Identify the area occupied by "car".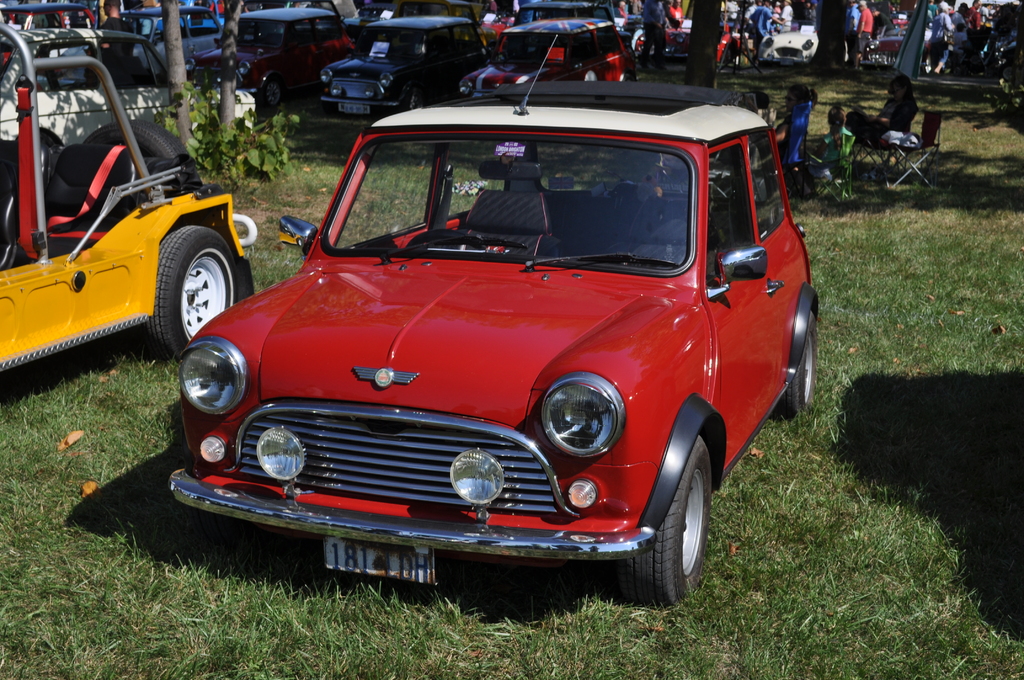
Area: 0:25:257:375.
